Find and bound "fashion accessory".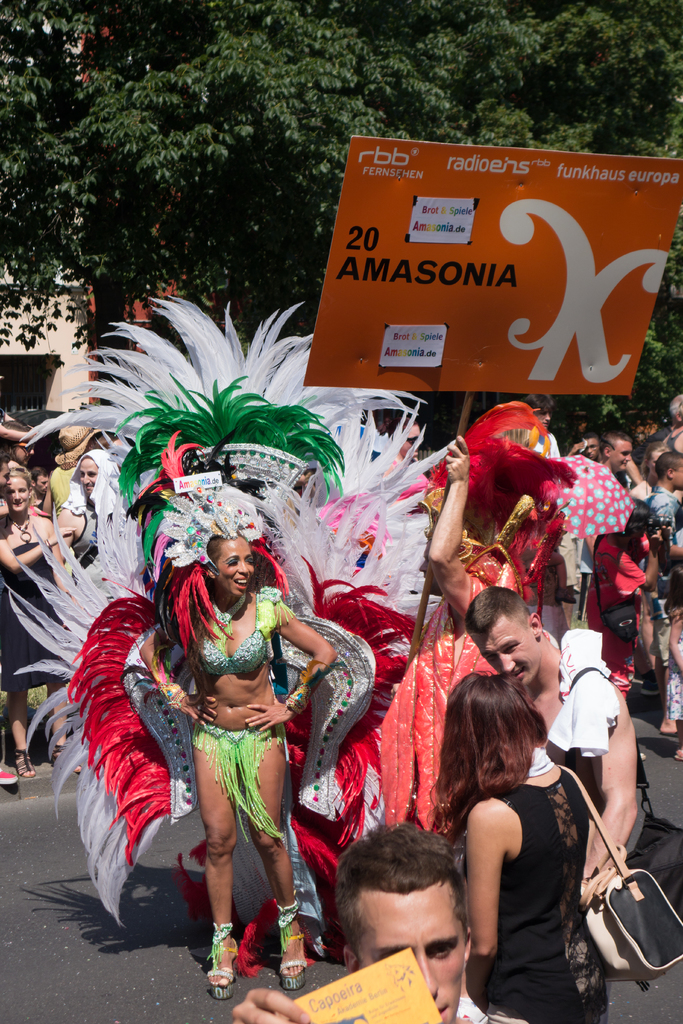
Bound: crop(204, 920, 235, 967).
